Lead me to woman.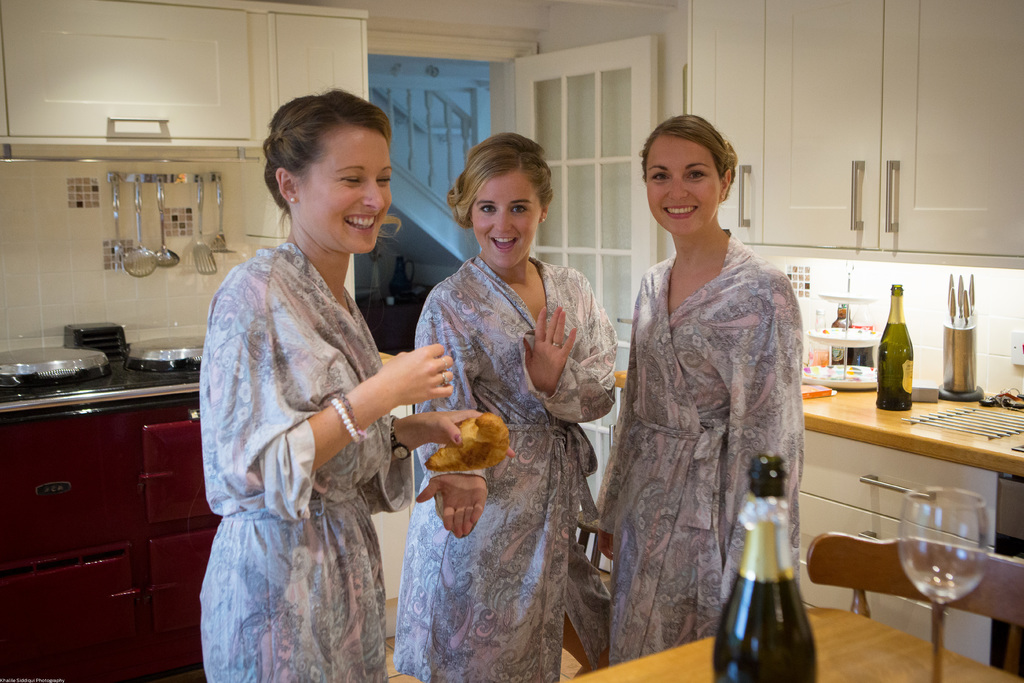
Lead to bbox(203, 85, 516, 682).
